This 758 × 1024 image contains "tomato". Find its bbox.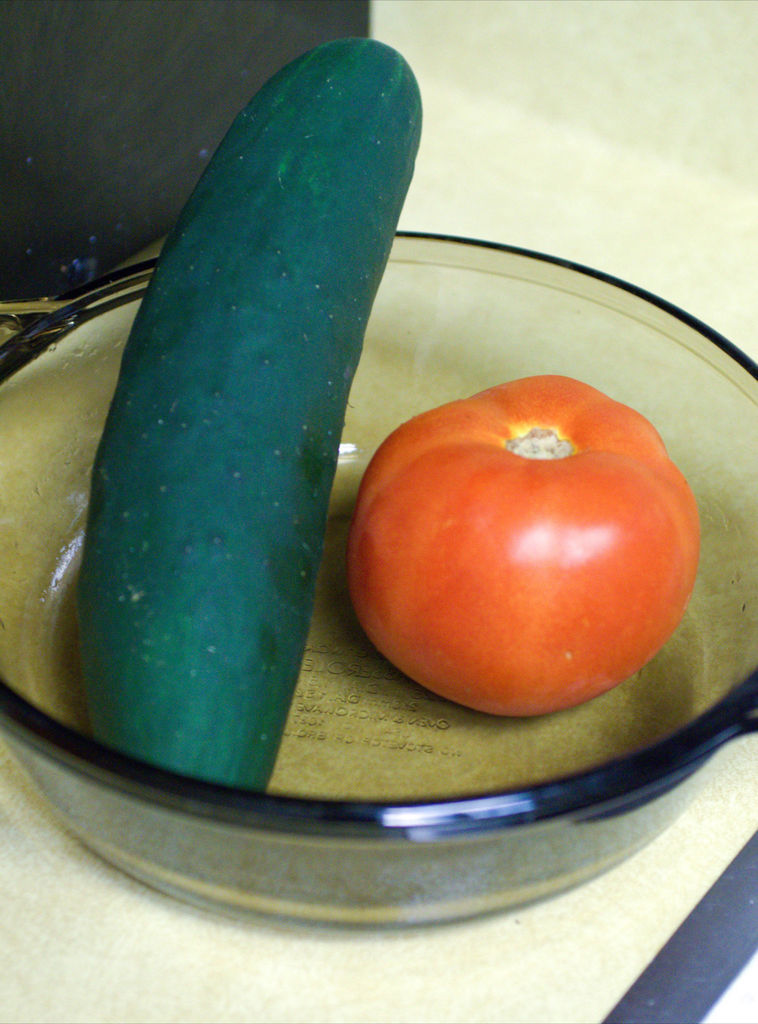
(345,375,712,708).
